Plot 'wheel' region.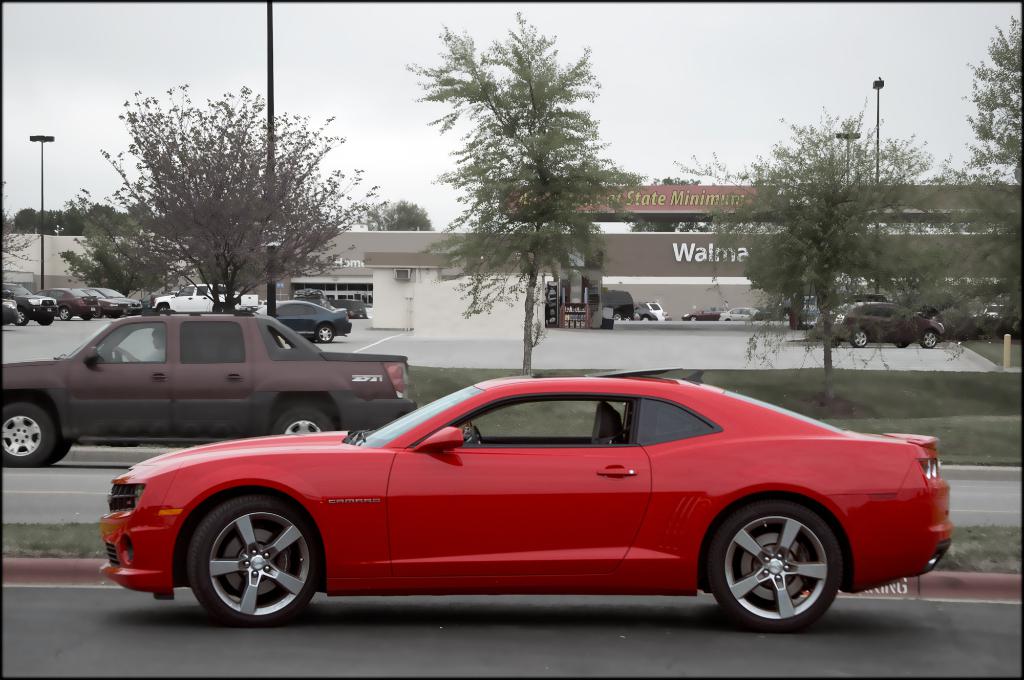
Plotted at x1=624 y1=315 x2=631 y2=320.
